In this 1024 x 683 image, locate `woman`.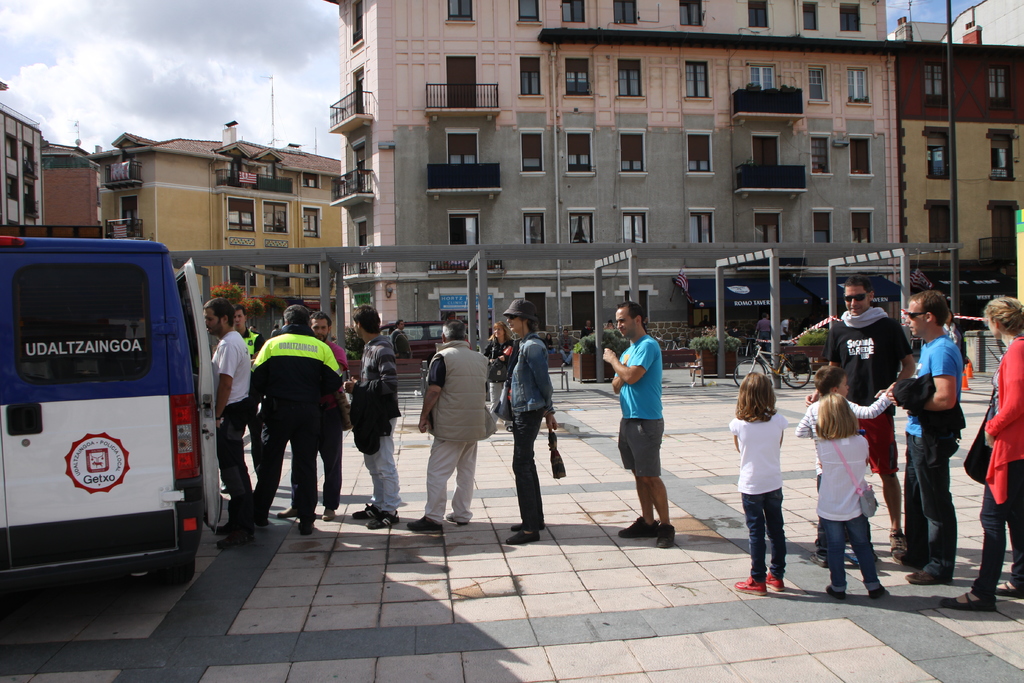
Bounding box: region(482, 323, 518, 434).
